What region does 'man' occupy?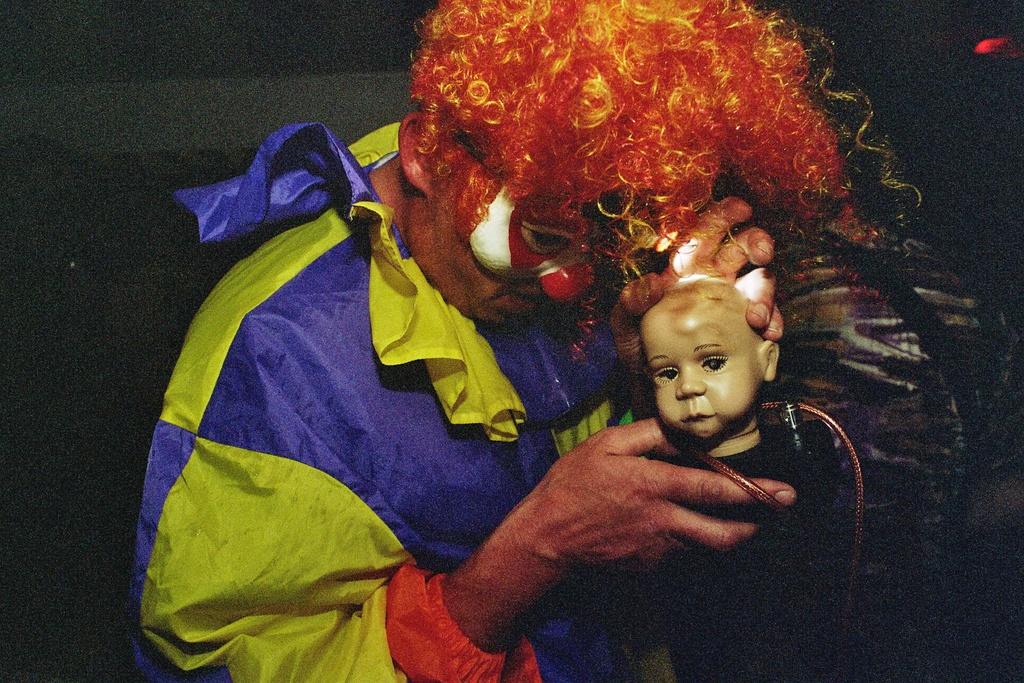
129, 0, 921, 682.
